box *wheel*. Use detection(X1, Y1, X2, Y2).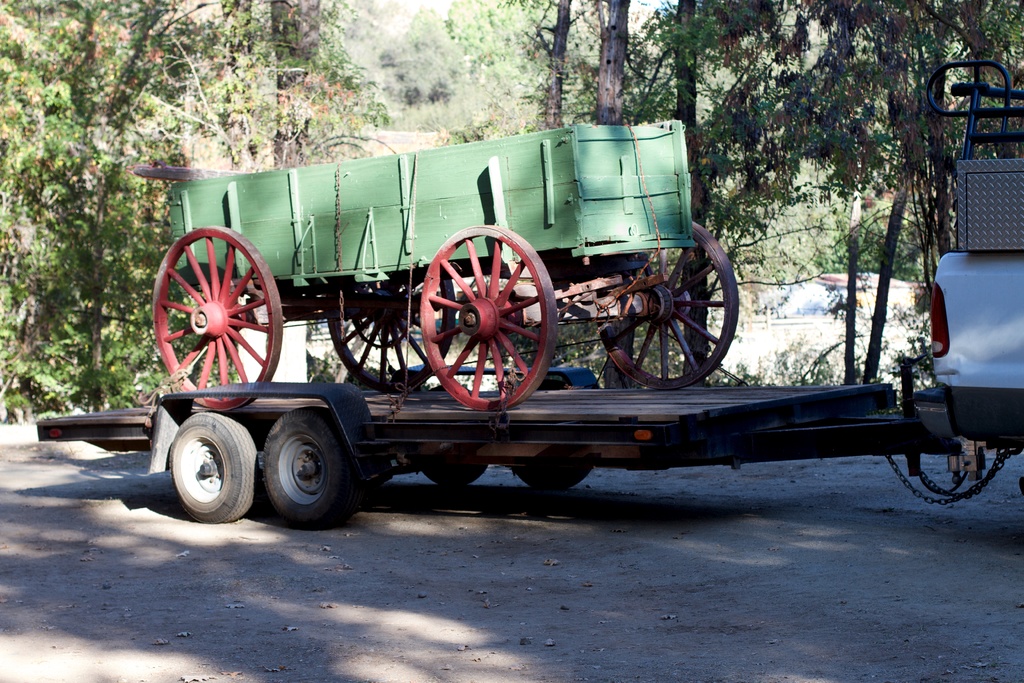
detection(325, 273, 454, 390).
